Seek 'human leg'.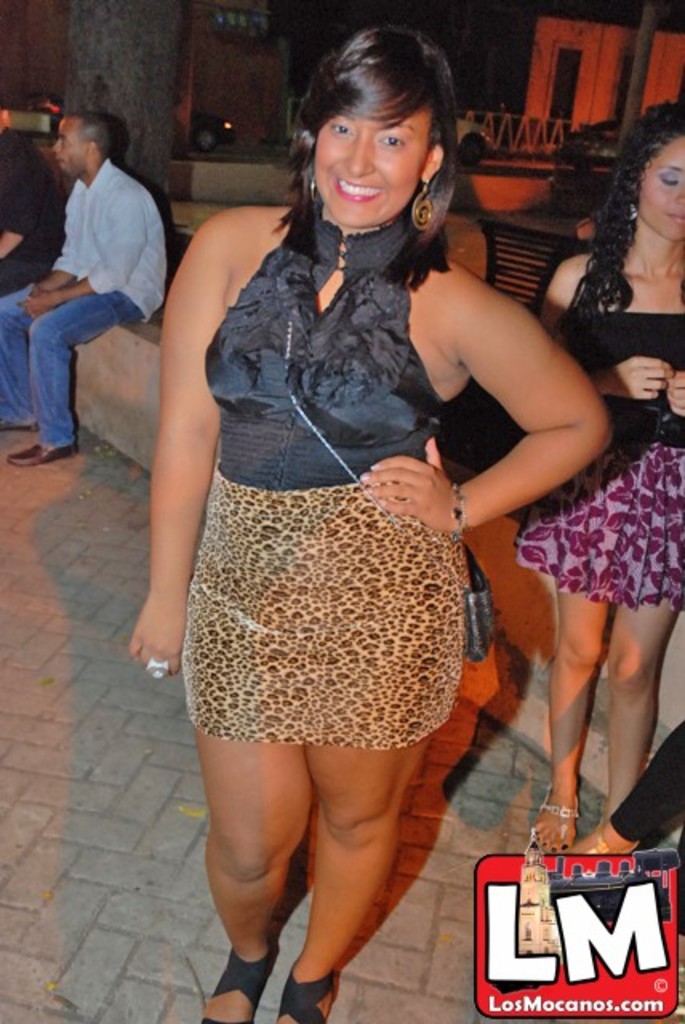
rect(525, 469, 616, 851).
